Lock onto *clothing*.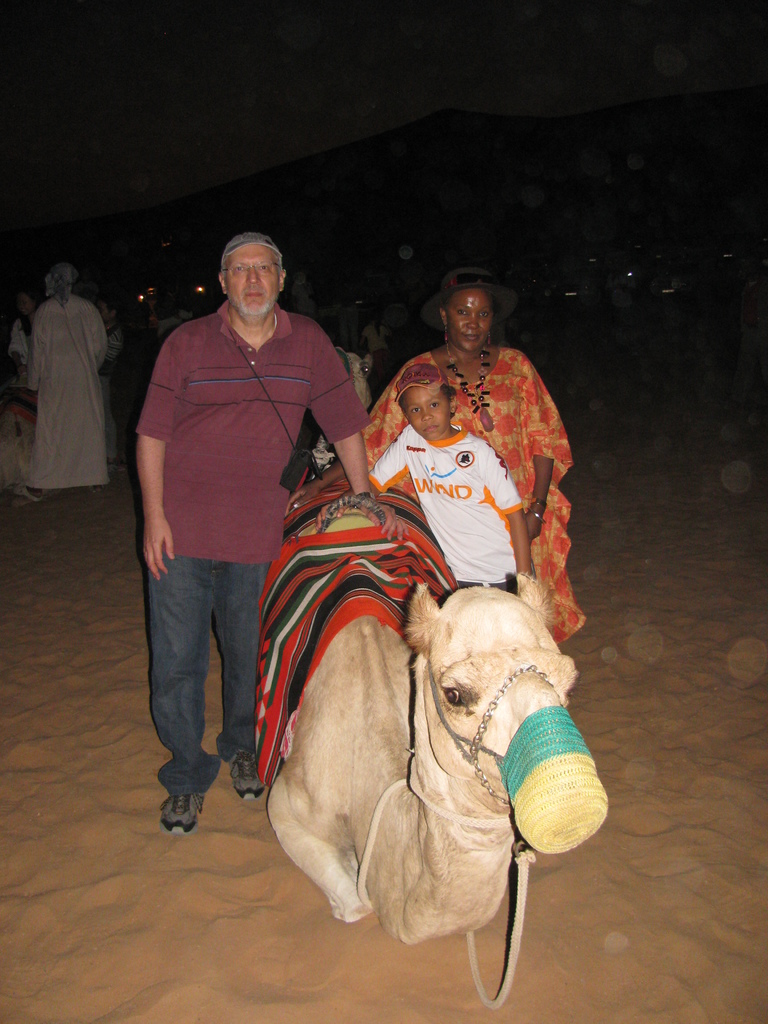
Locked: 367,422,529,599.
